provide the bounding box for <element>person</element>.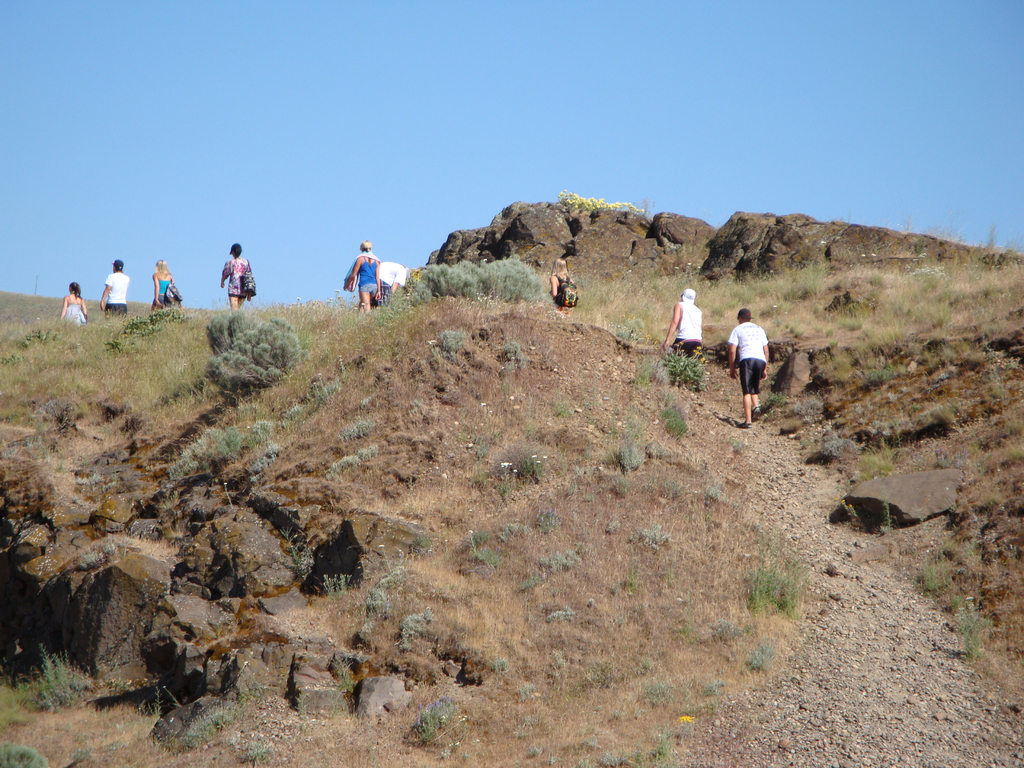
select_region(215, 240, 256, 316).
